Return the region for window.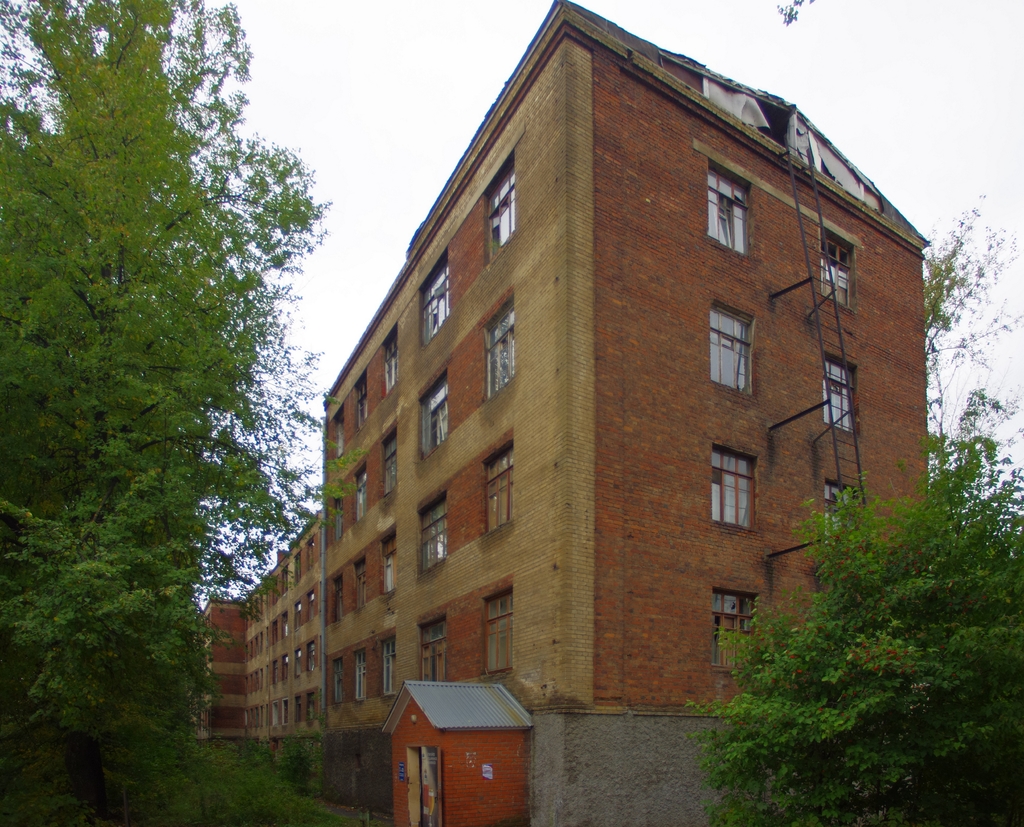
Rect(821, 227, 852, 306).
